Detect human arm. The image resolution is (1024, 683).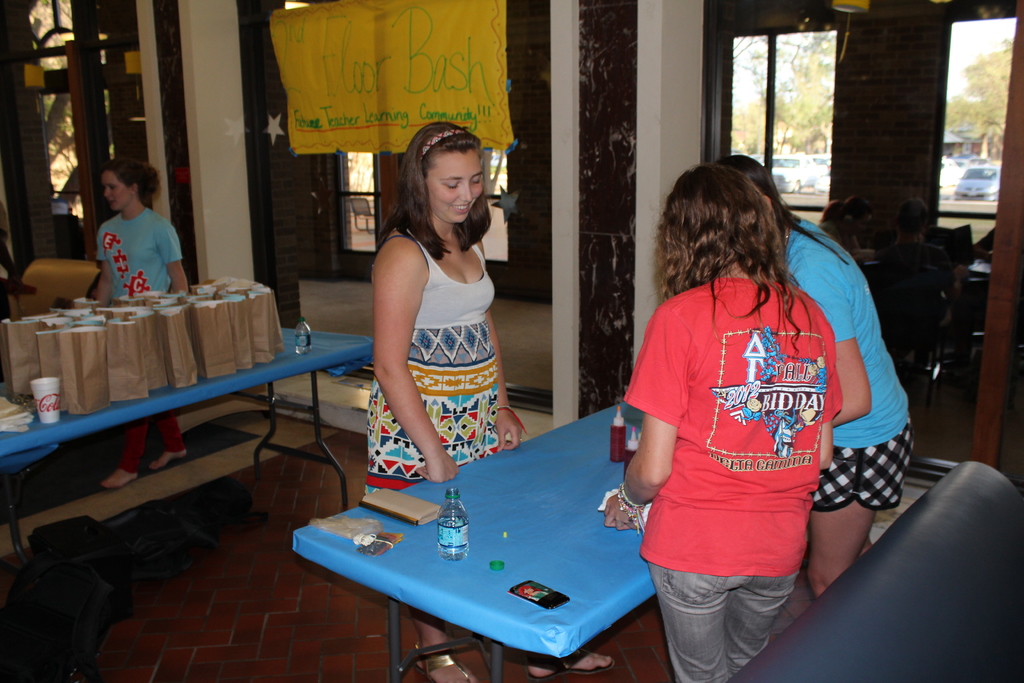
159,220,192,297.
